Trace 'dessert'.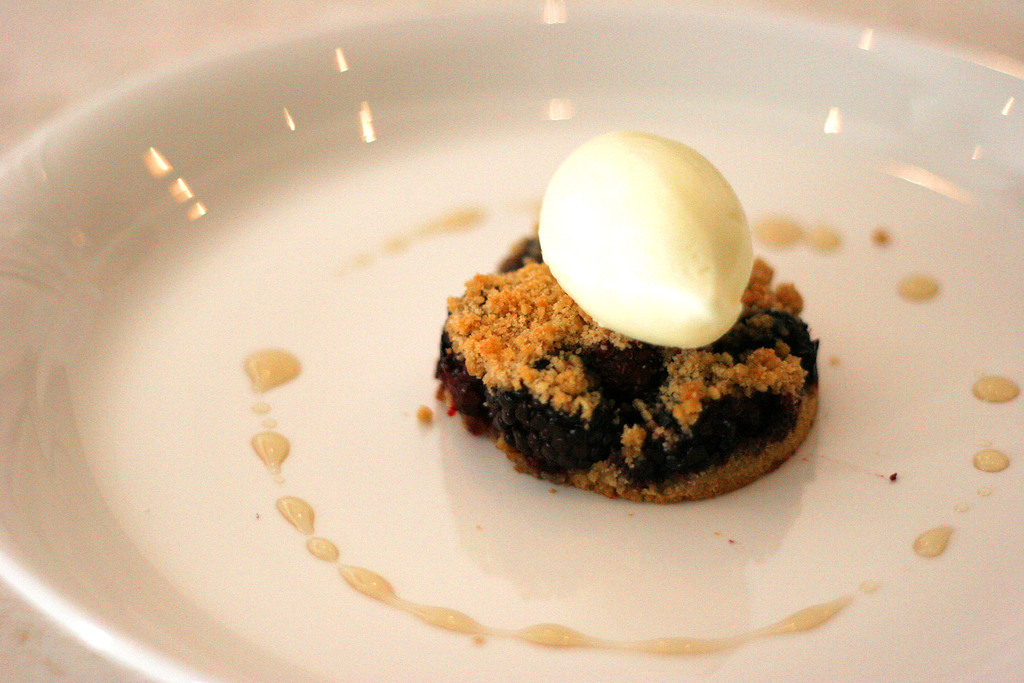
Traced to 434 128 818 501.
